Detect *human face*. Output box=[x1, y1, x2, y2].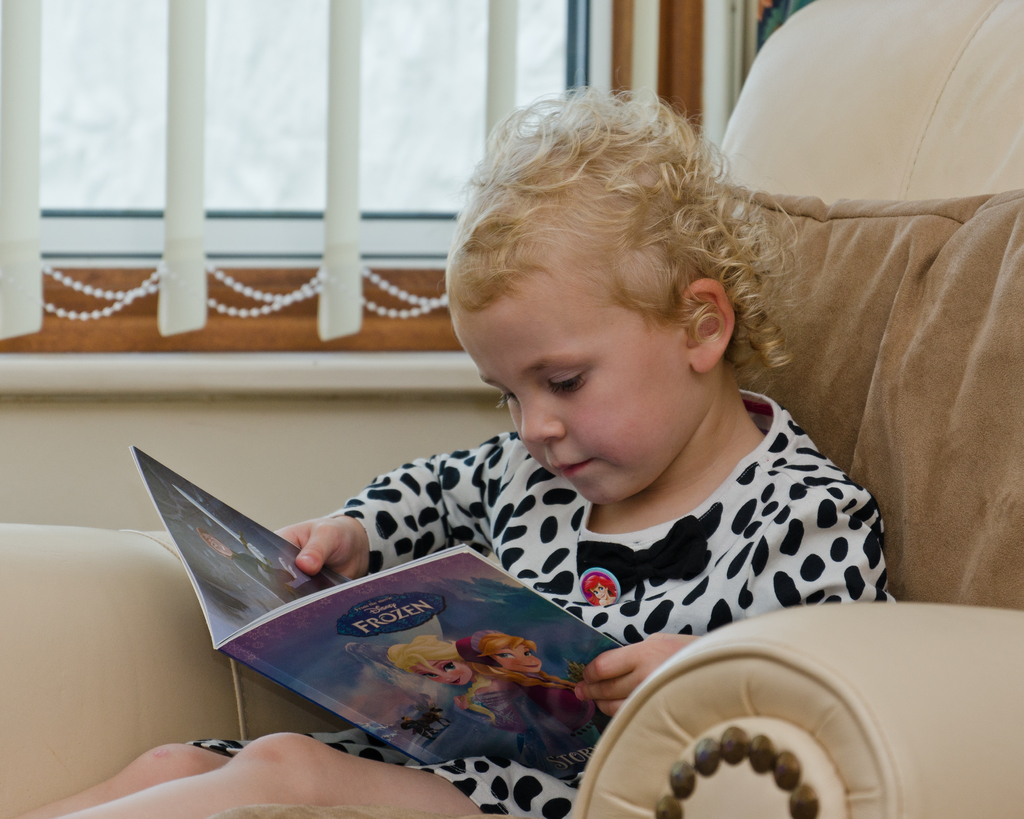
box=[450, 257, 714, 503].
